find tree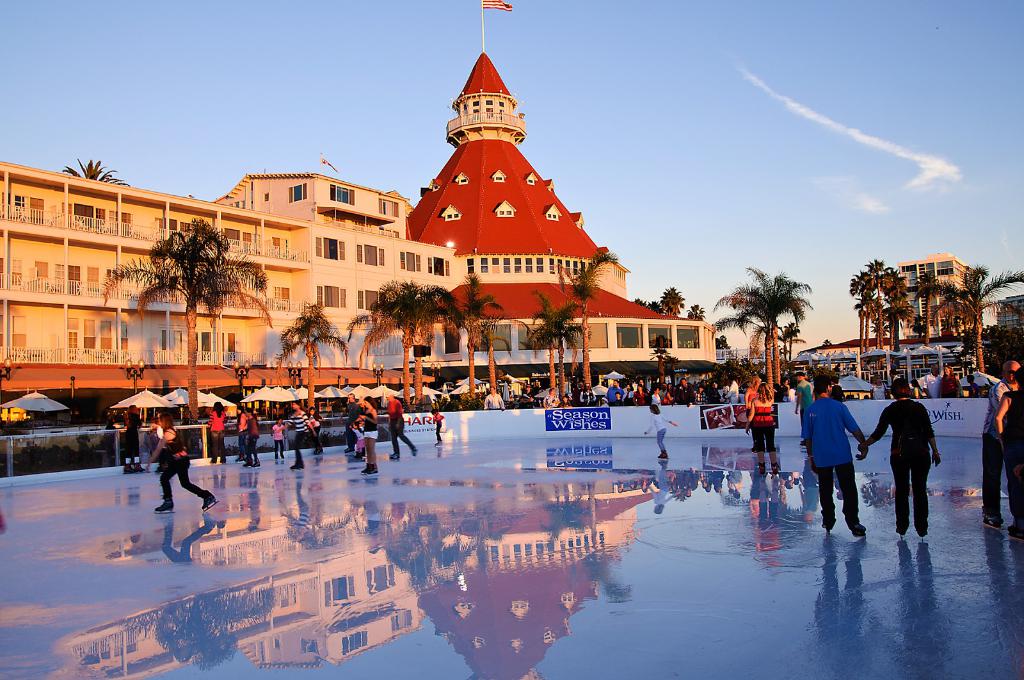
<box>450,267,502,407</box>
